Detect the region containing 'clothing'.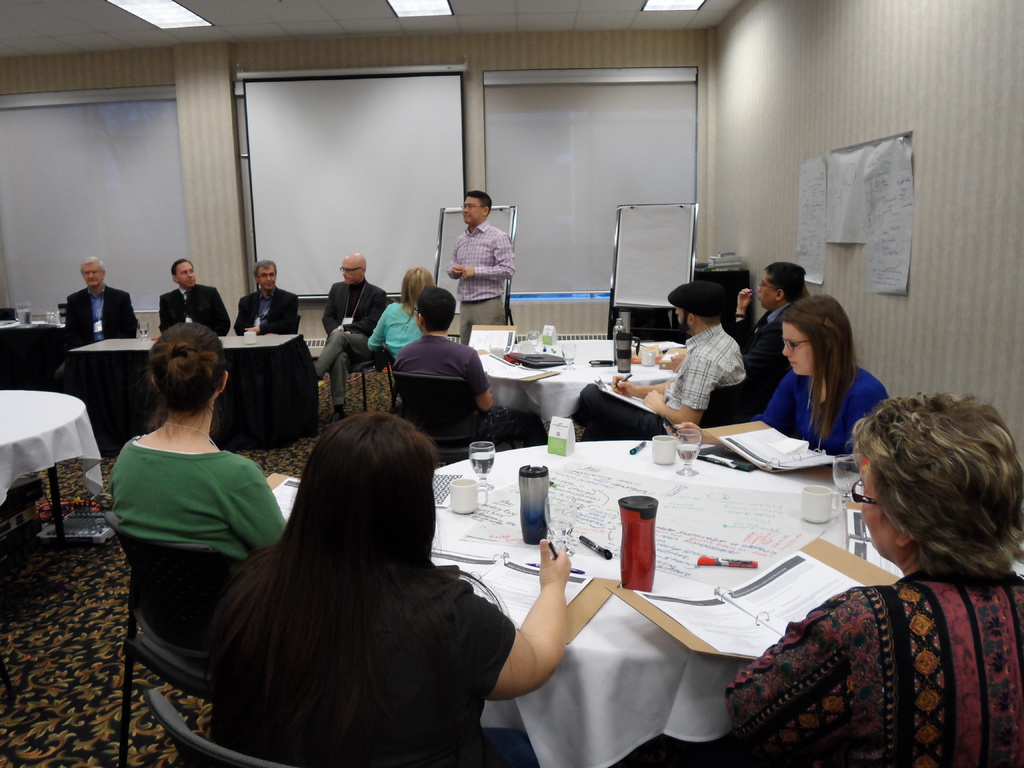
207,563,516,767.
